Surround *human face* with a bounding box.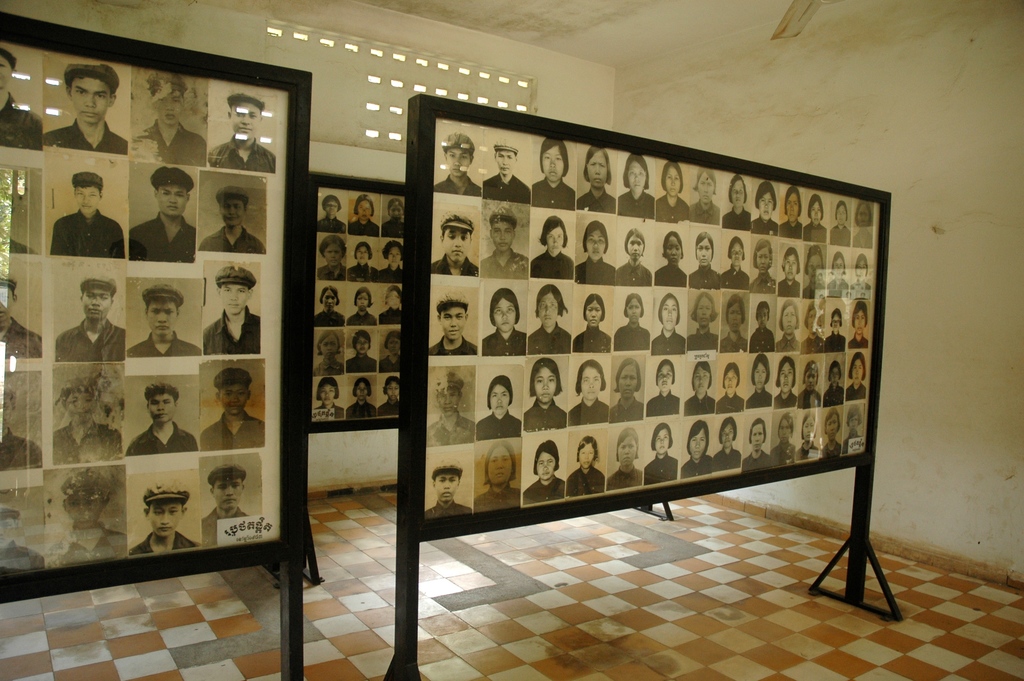
rect(692, 369, 711, 393).
